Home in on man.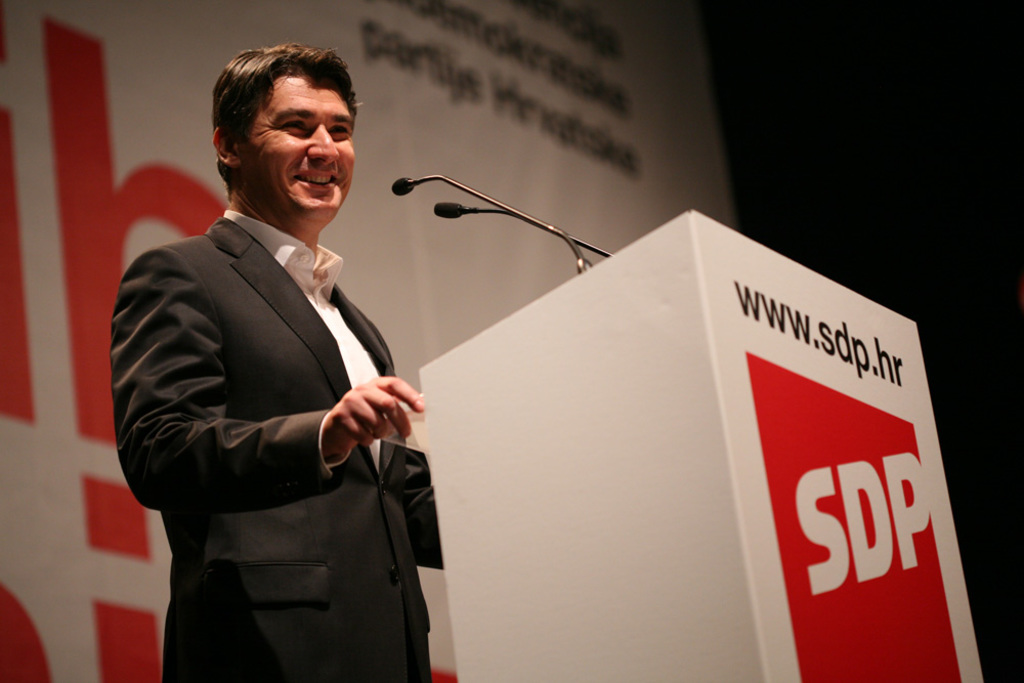
Homed in at <bbox>101, 45, 445, 680</bbox>.
